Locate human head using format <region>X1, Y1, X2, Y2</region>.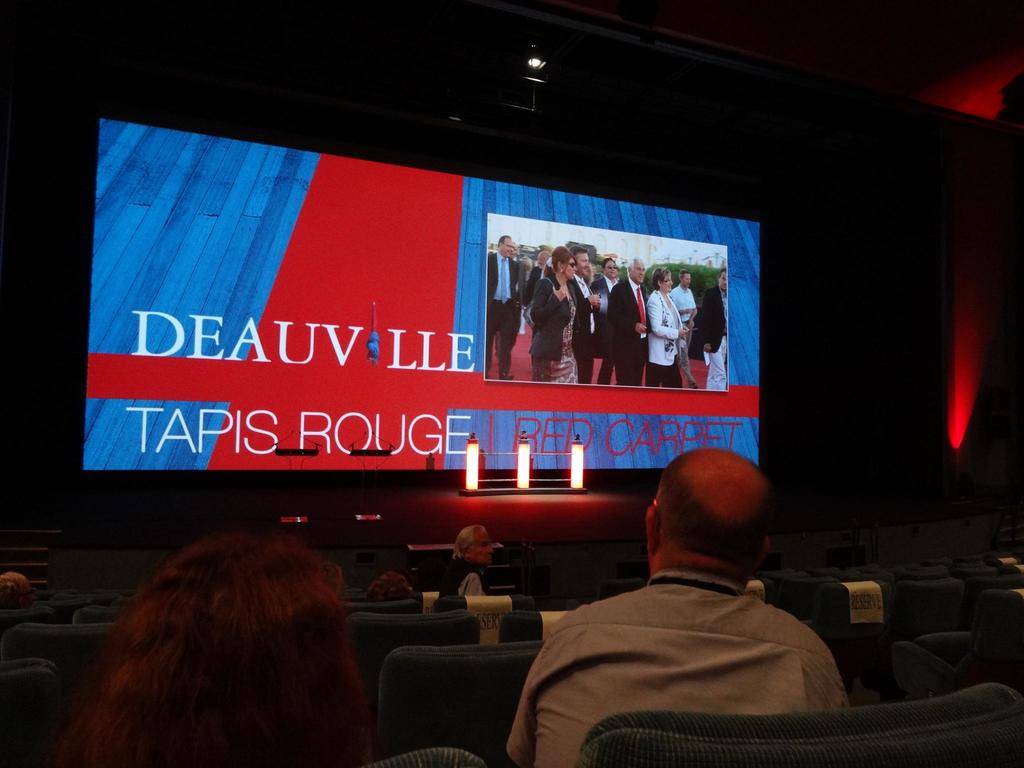
<region>717, 267, 728, 288</region>.
